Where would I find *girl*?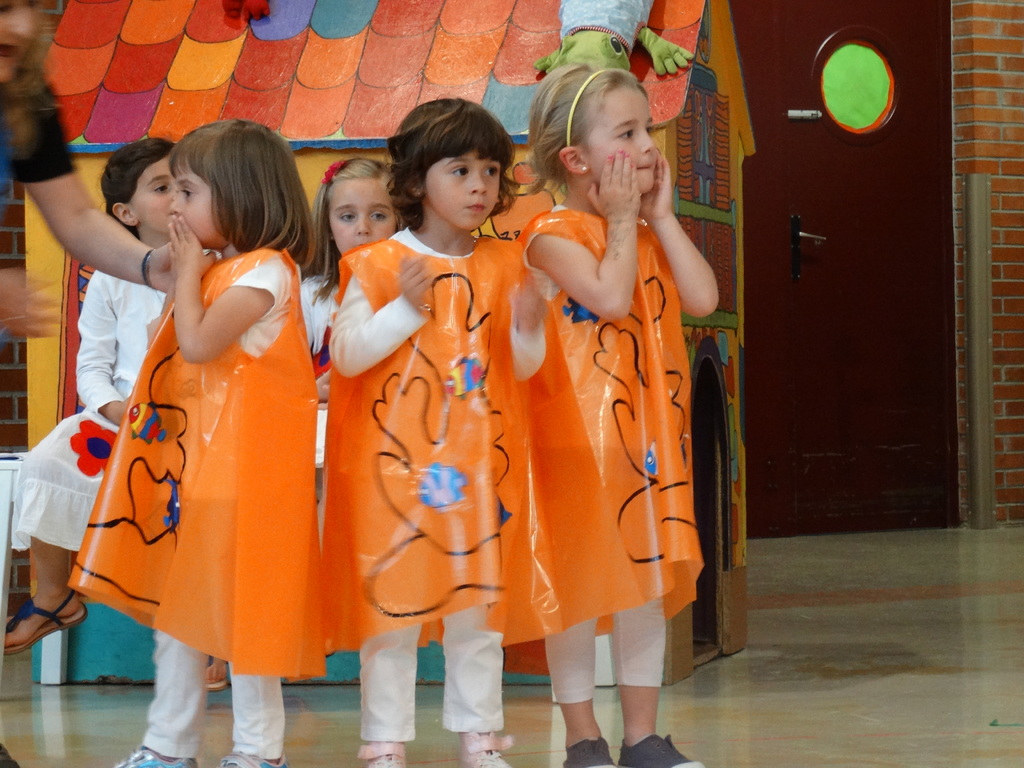
At pyautogui.locateOnScreen(68, 123, 317, 767).
